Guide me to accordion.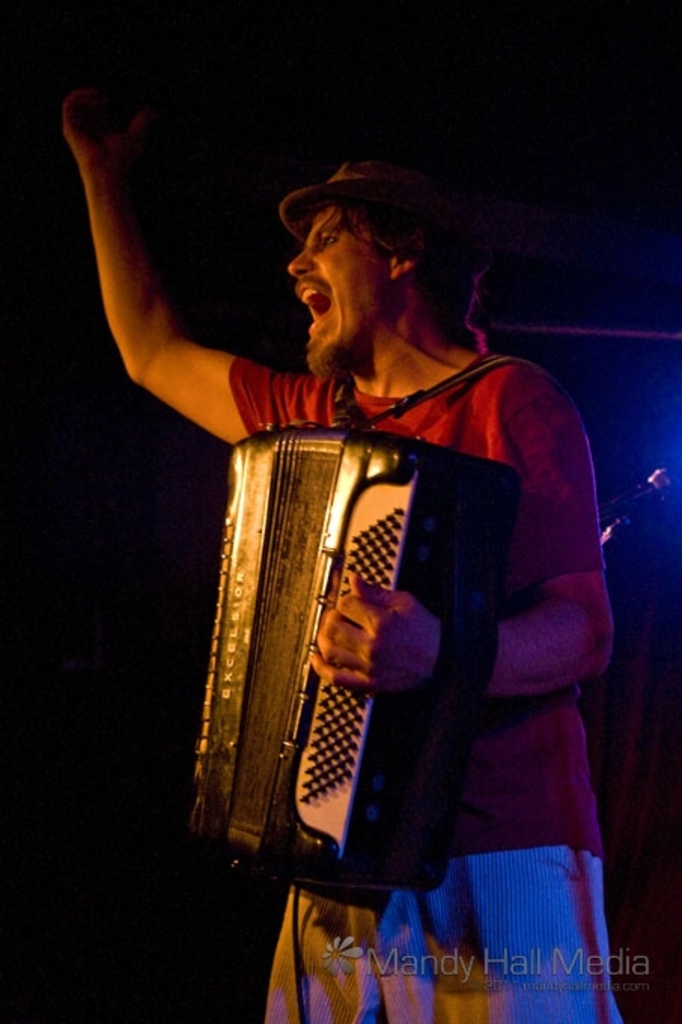
Guidance: (200, 395, 480, 913).
